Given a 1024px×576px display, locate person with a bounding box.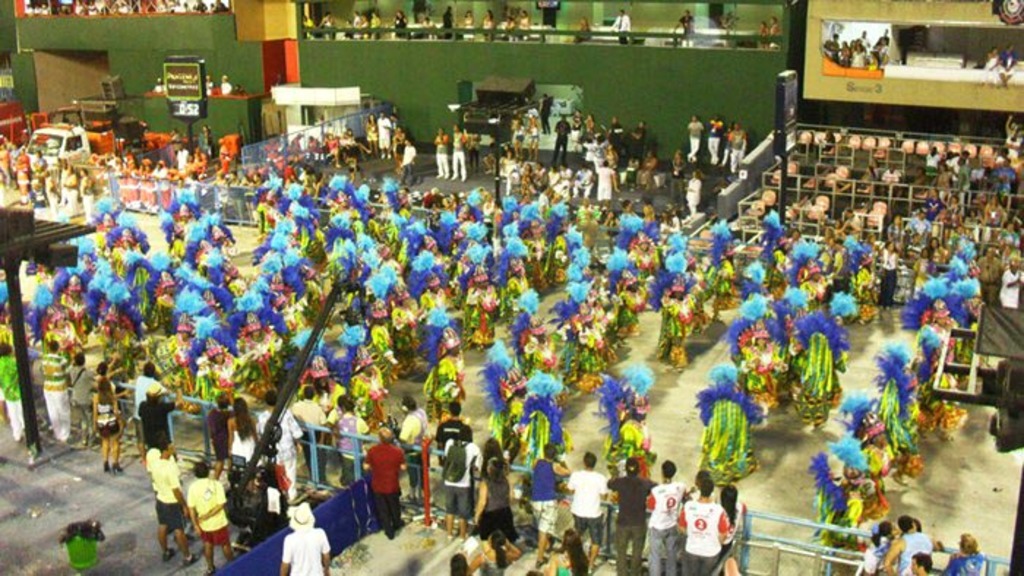
Located: region(483, 7, 499, 42).
